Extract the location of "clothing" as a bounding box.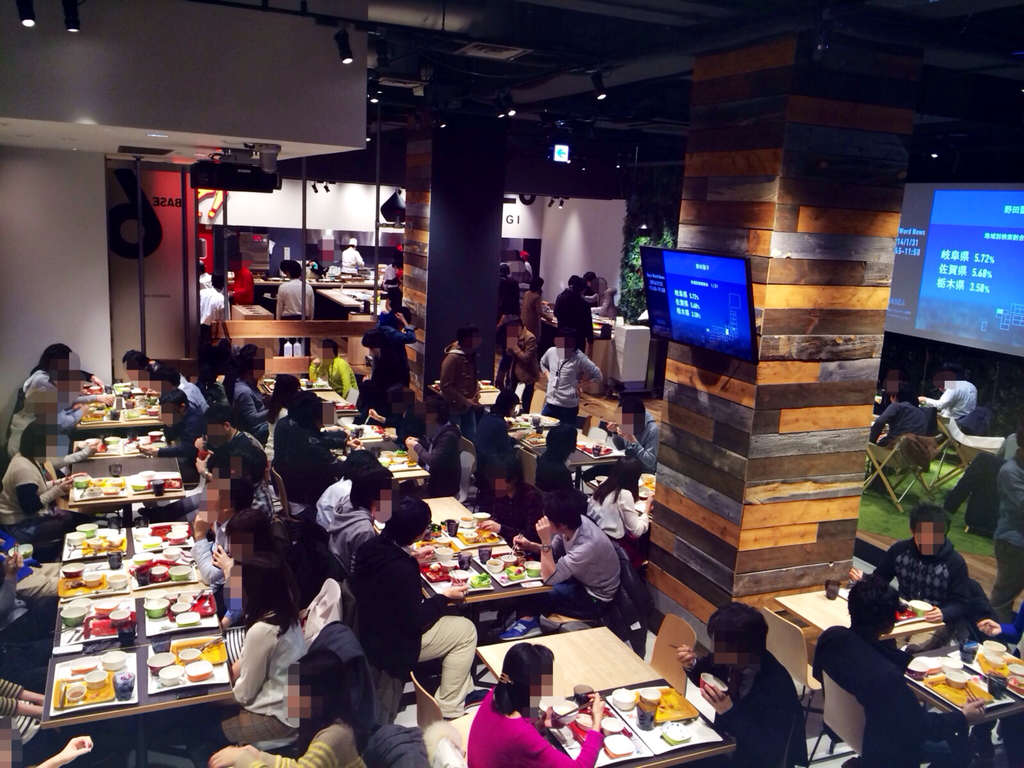
[x1=211, y1=612, x2=305, y2=749].
